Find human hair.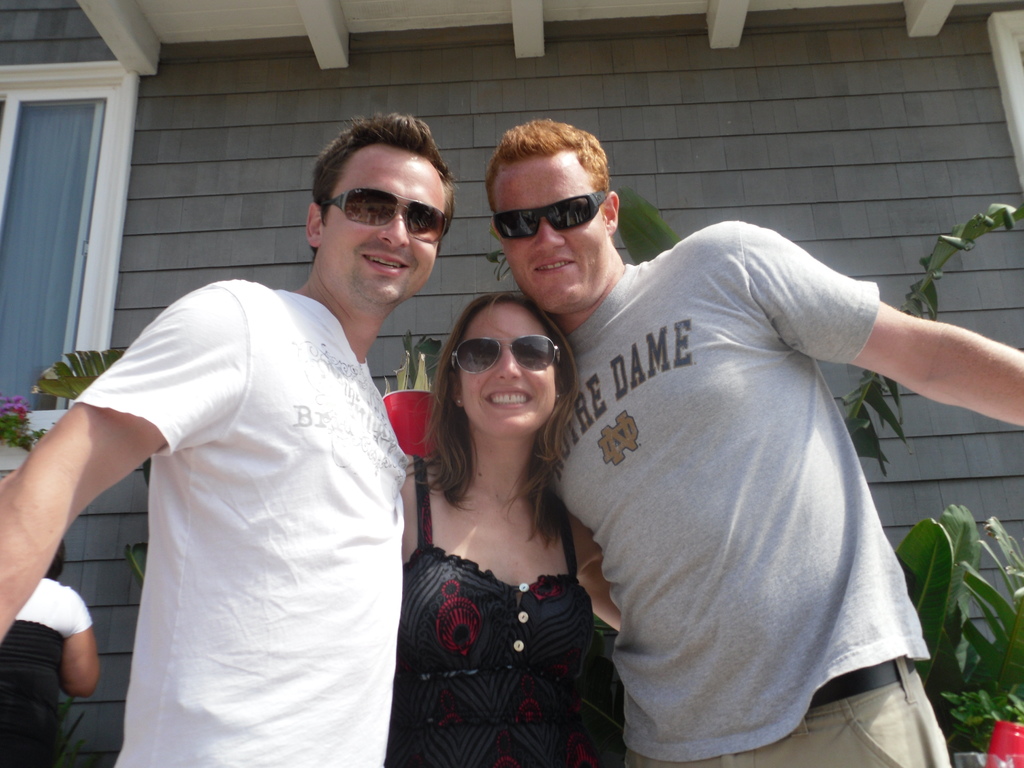
rect(296, 109, 445, 280).
